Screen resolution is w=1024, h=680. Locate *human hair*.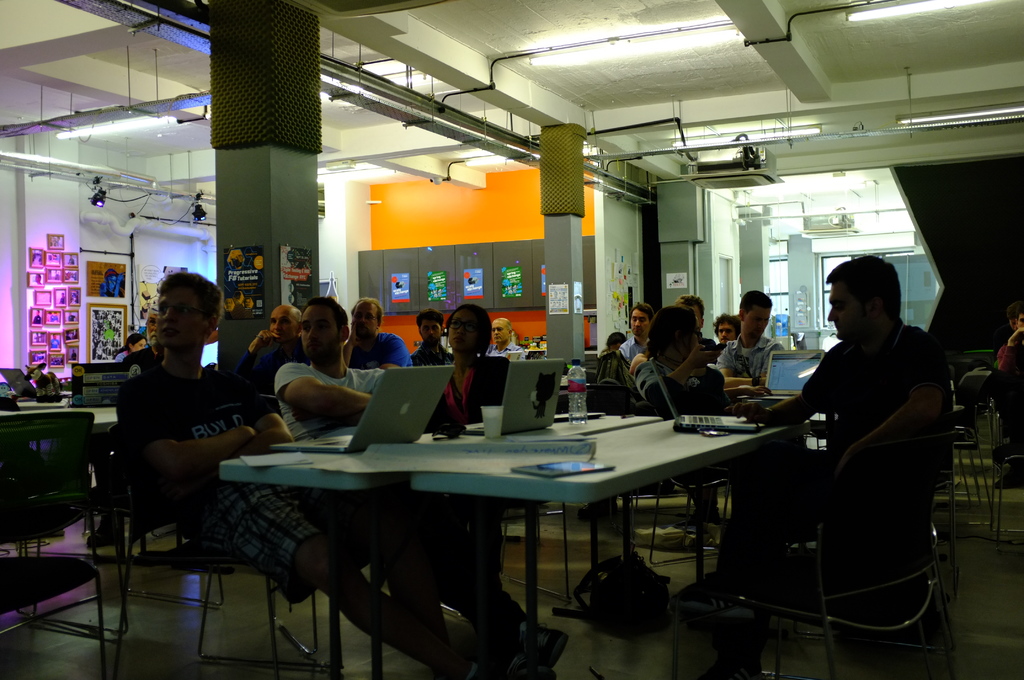
[822,252,904,334].
